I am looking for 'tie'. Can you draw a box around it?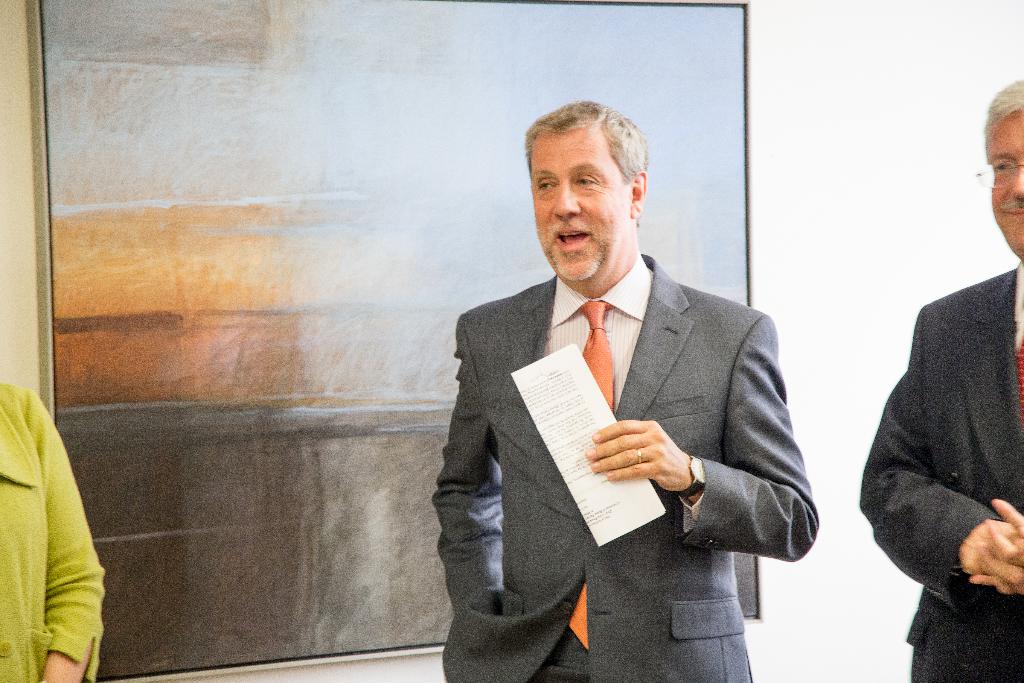
Sure, the bounding box is left=1017, top=325, right=1023, bottom=416.
